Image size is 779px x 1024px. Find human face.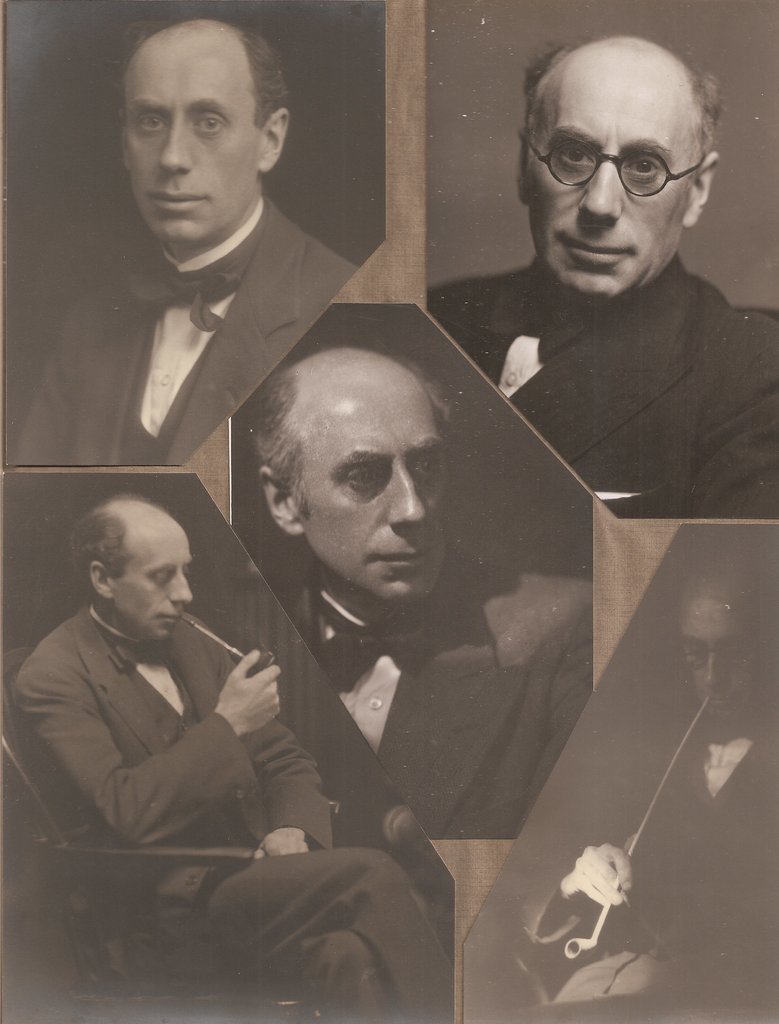
x1=291, y1=386, x2=447, y2=607.
